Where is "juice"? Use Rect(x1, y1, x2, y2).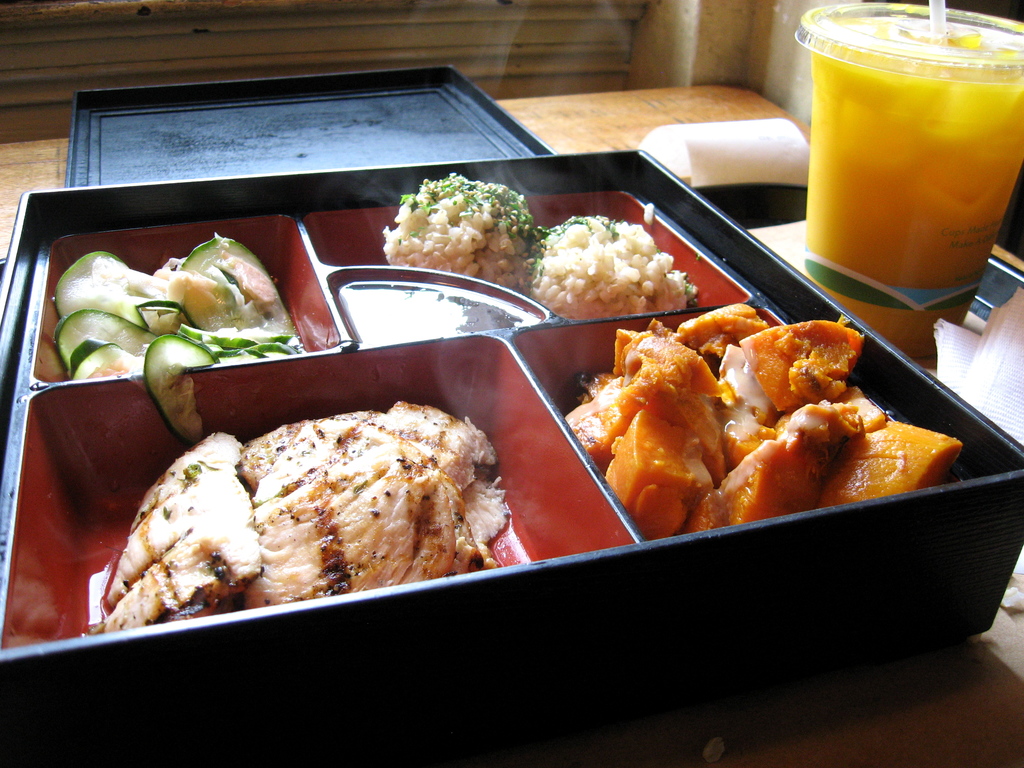
Rect(794, 15, 1023, 292).
